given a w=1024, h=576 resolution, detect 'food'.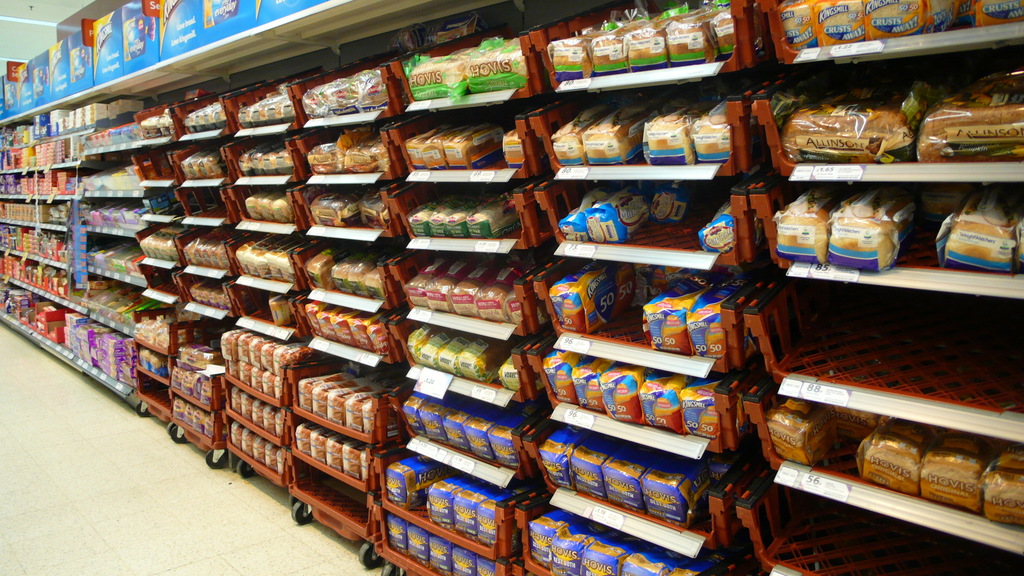
Rect(175, 342, 220, 374).
